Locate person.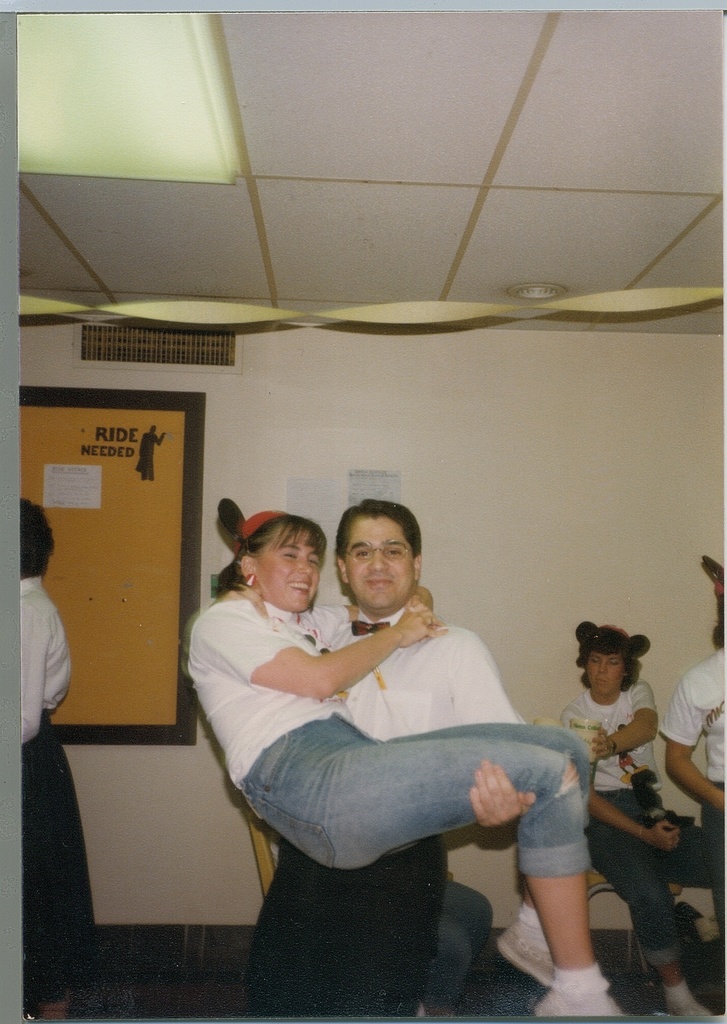
Bounding box: 566 627 723 1018.
